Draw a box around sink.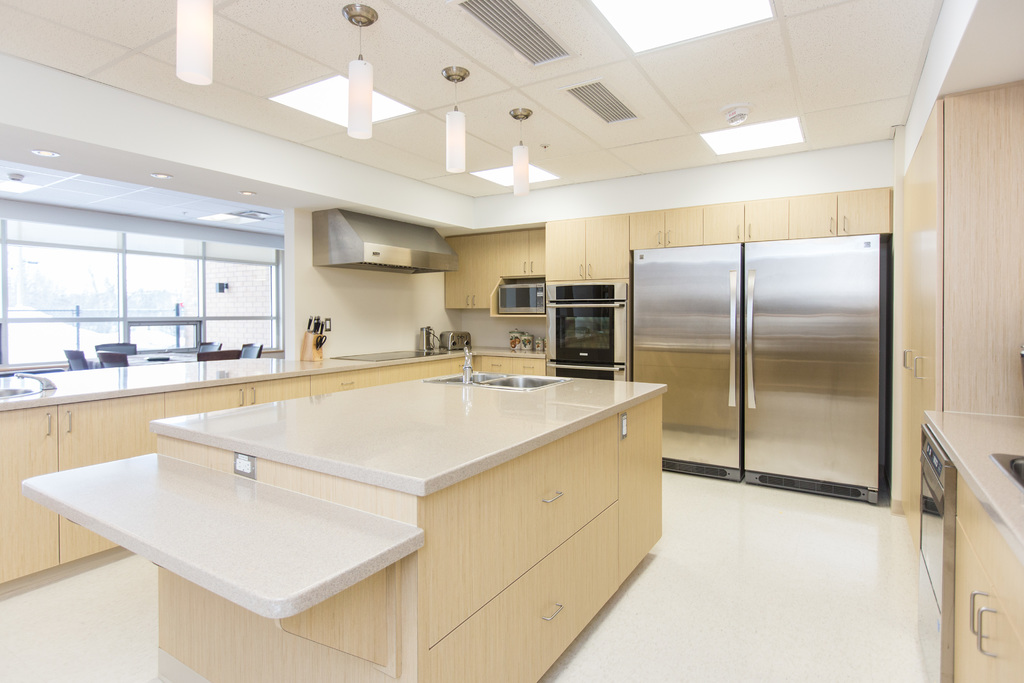
box=[421, 340, 569, 393].
